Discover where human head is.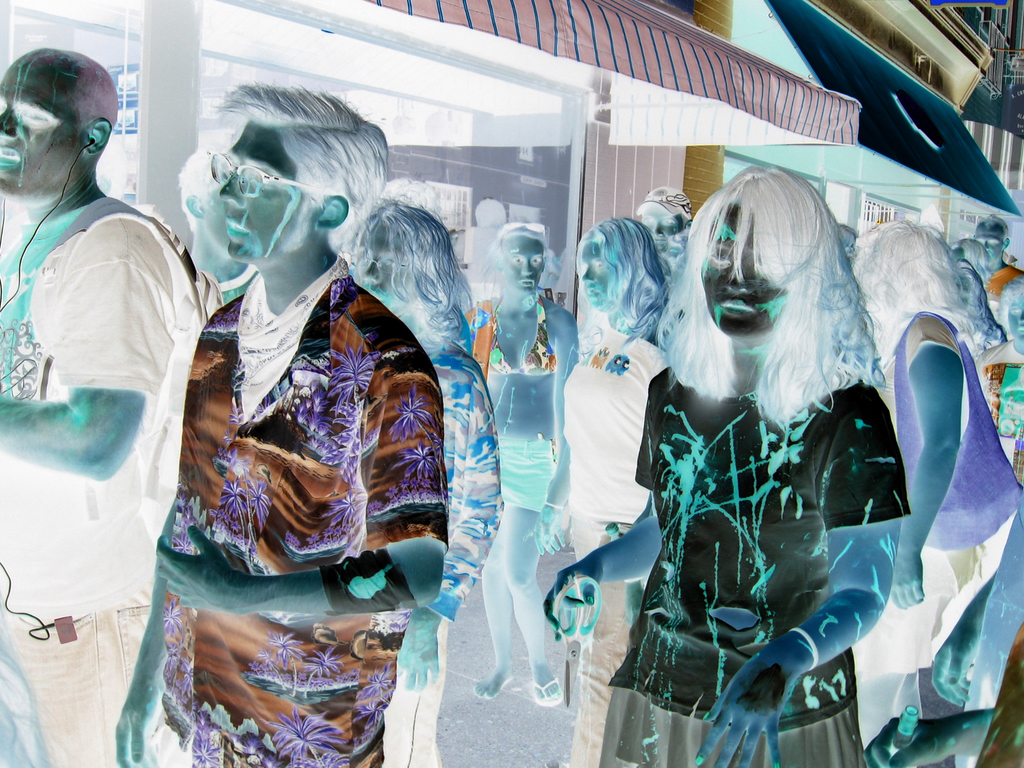
Discovered at box=[634, 187, 692, 256].
